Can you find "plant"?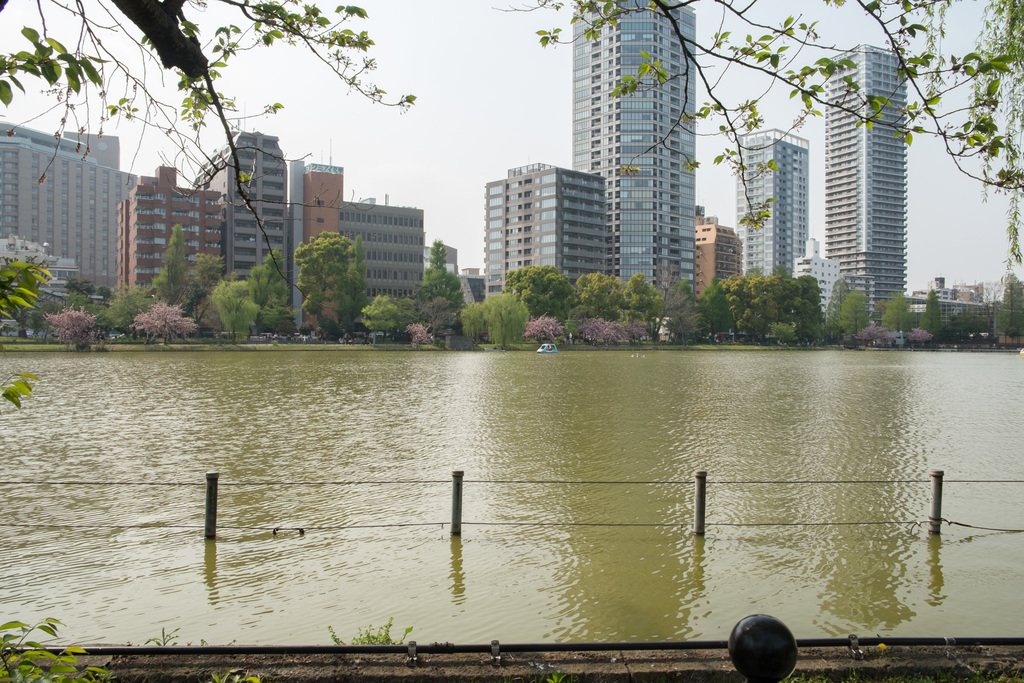
Yes, bounding box: detection(522, 313, 568, 348).
